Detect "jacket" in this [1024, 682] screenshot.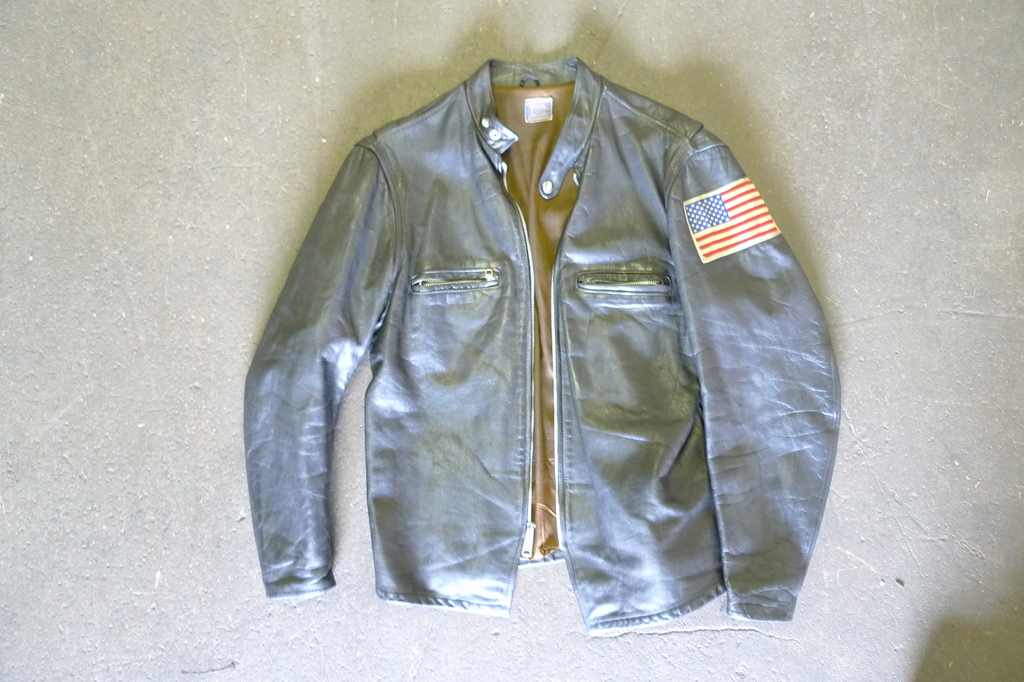
Detection: 220:24:872:614.
